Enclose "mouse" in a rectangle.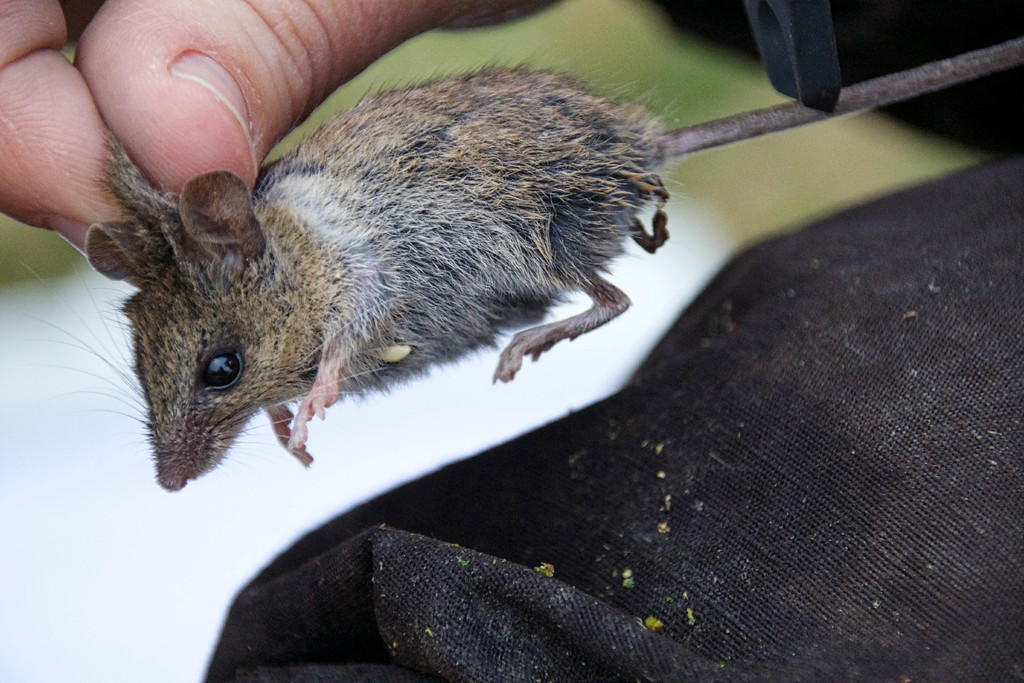
21 53 1023 490.
